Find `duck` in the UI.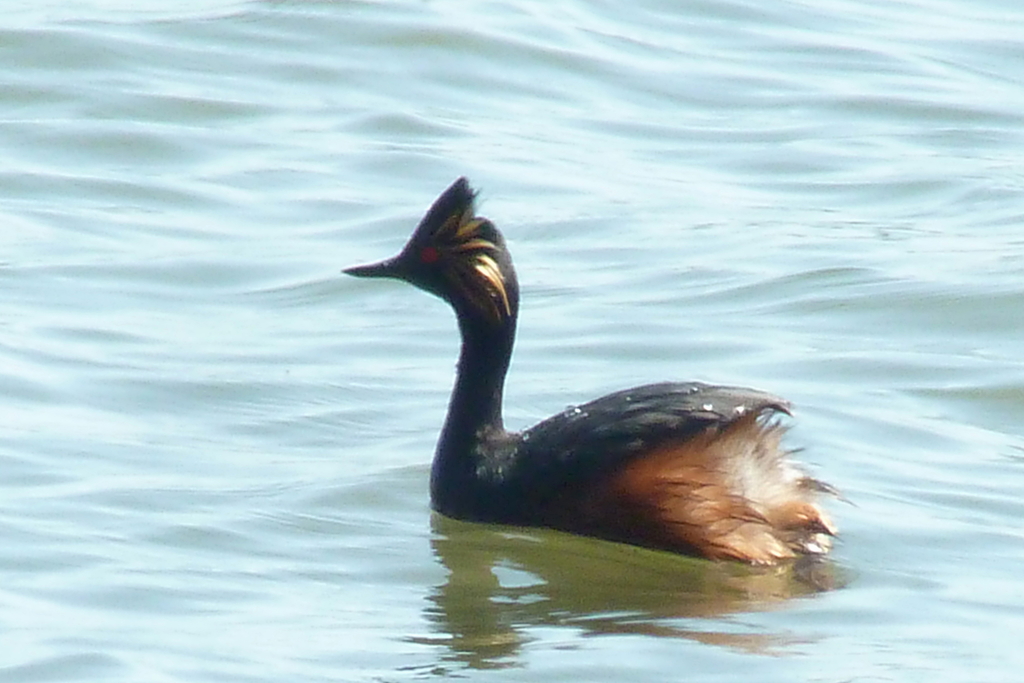
UI element at region(364, 178, 844, 568).
